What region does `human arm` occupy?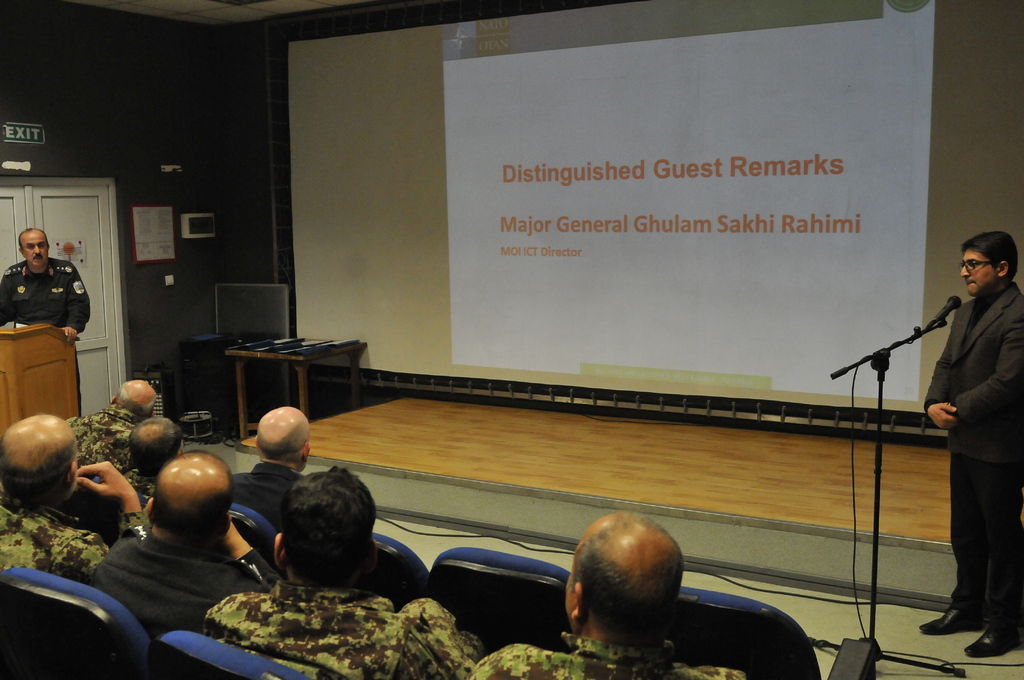
Rect(923, 336, 957, 426).
